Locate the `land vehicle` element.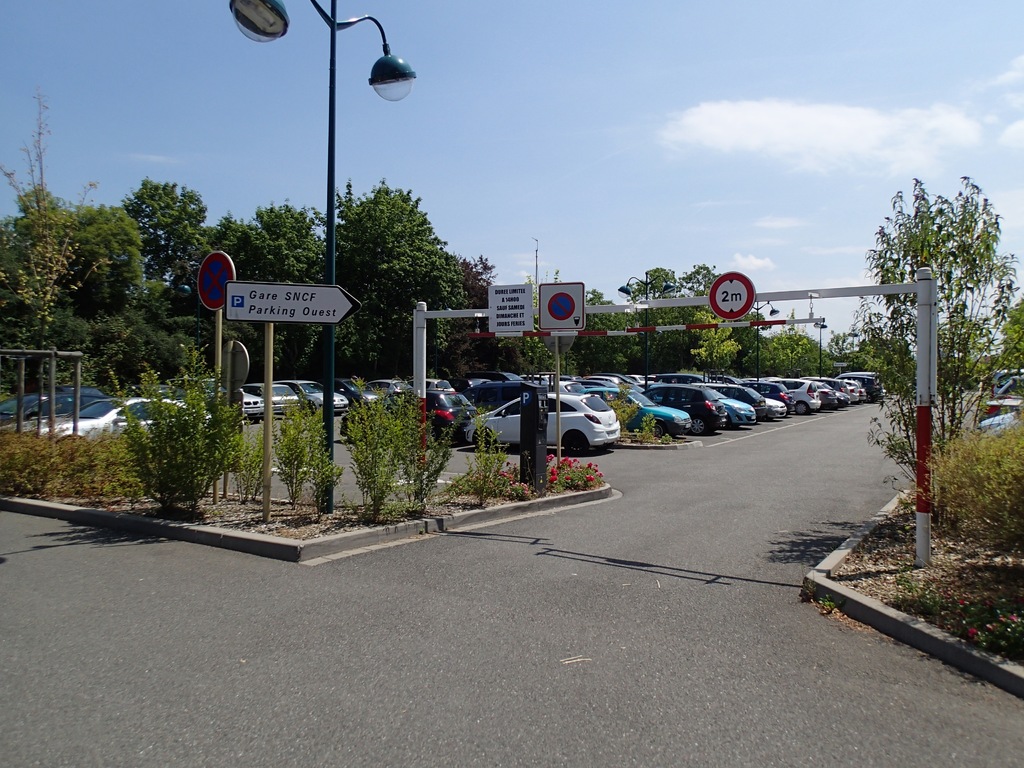
Element bbox: 765:393:788:422.
